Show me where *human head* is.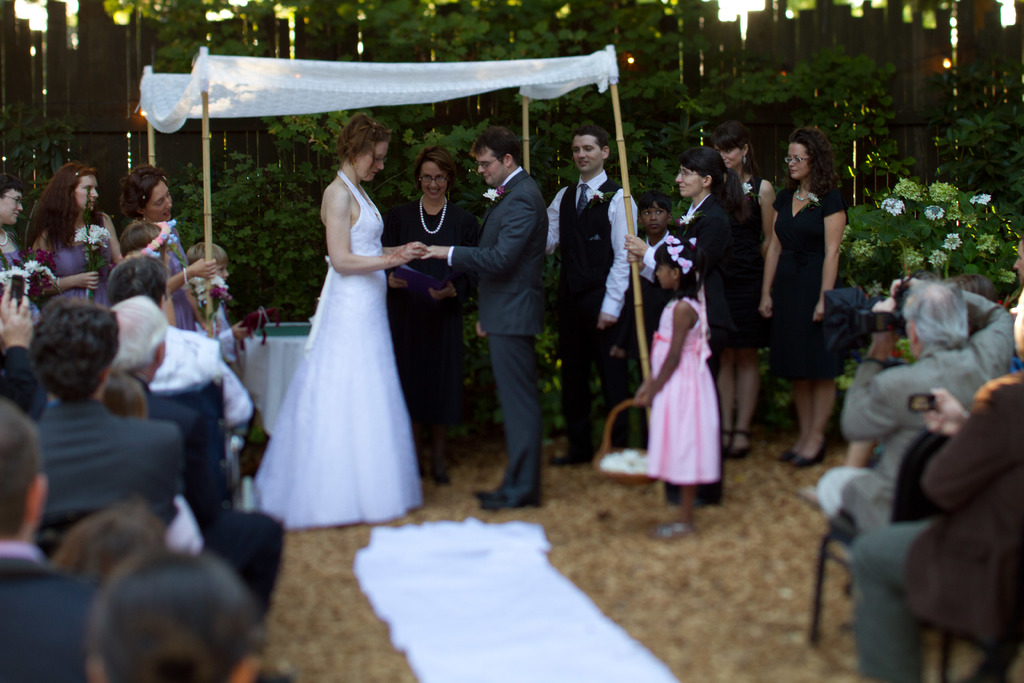
*human head* is at BBox(786, 124, 834, 182).
